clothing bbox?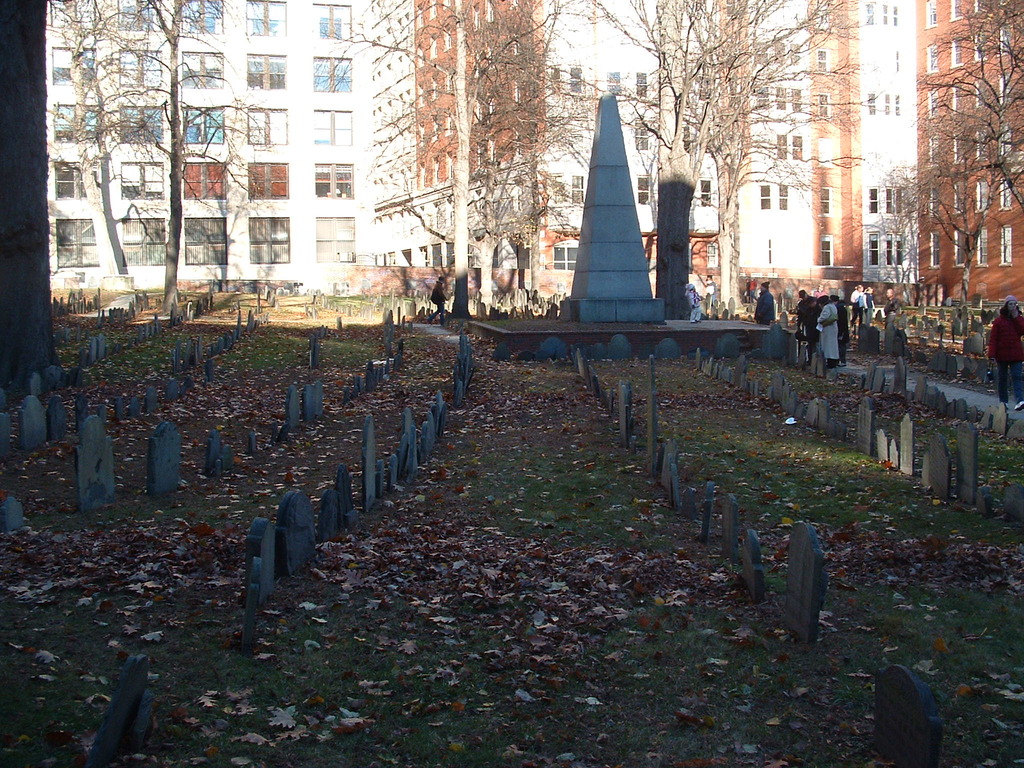
{"left": 814, "top": 299, "right": 839, "bottom": 362}
